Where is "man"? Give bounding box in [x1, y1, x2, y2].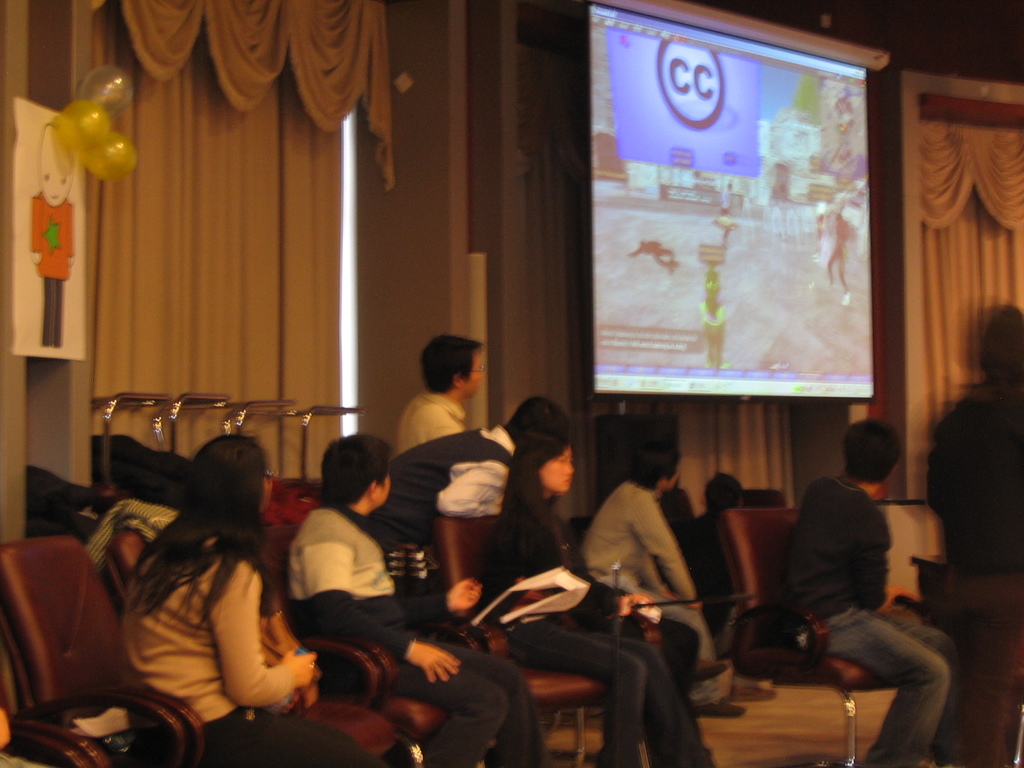
[285, 431, 545, 767].
